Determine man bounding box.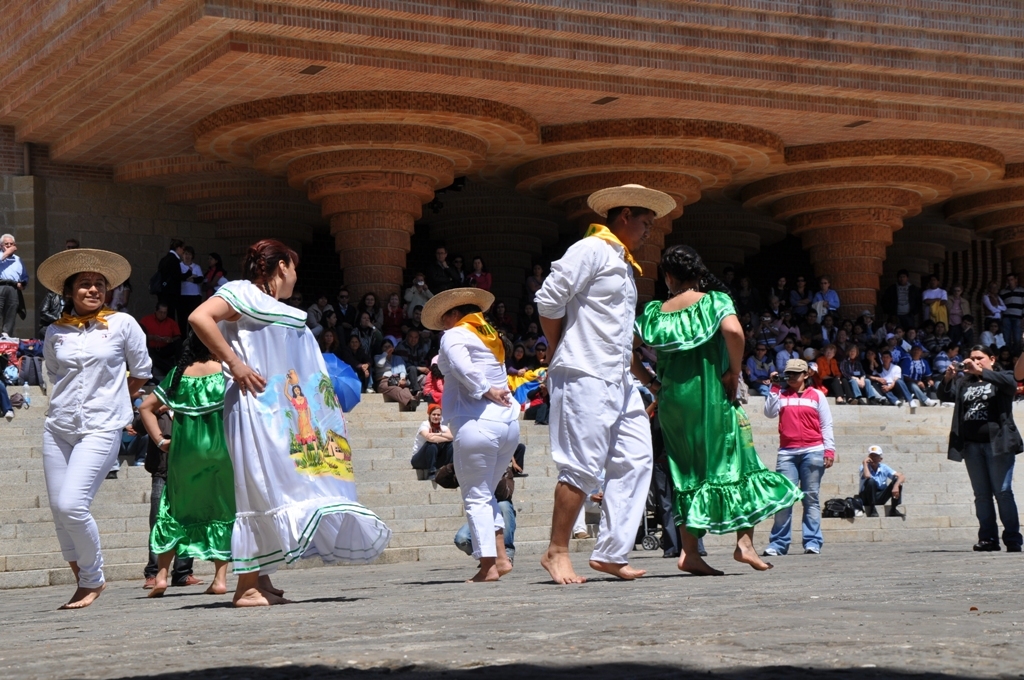
Determined: crop(884, 271, 922, 334).
